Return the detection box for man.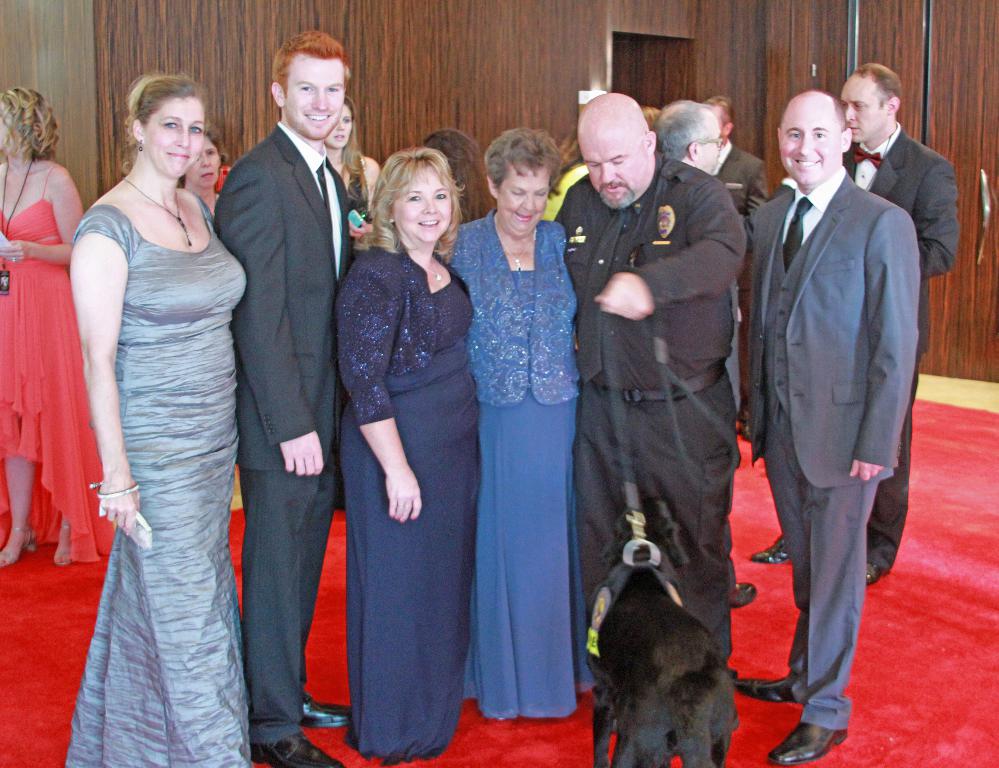
box=[751, 56, 956, 586].
